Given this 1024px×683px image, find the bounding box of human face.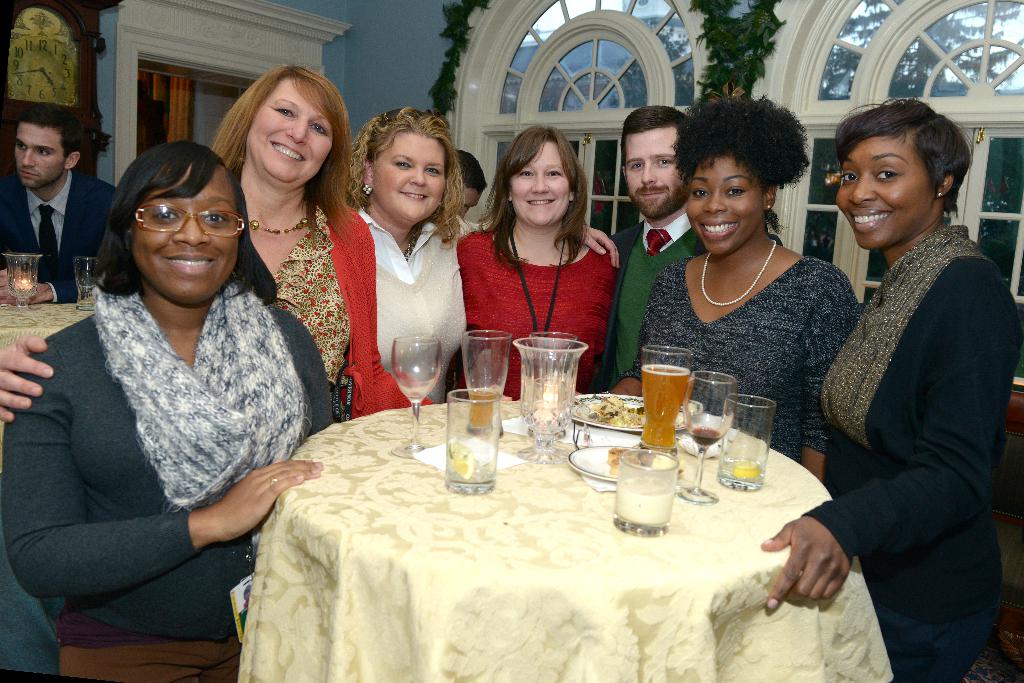
box(684, 155, 764, 259).
